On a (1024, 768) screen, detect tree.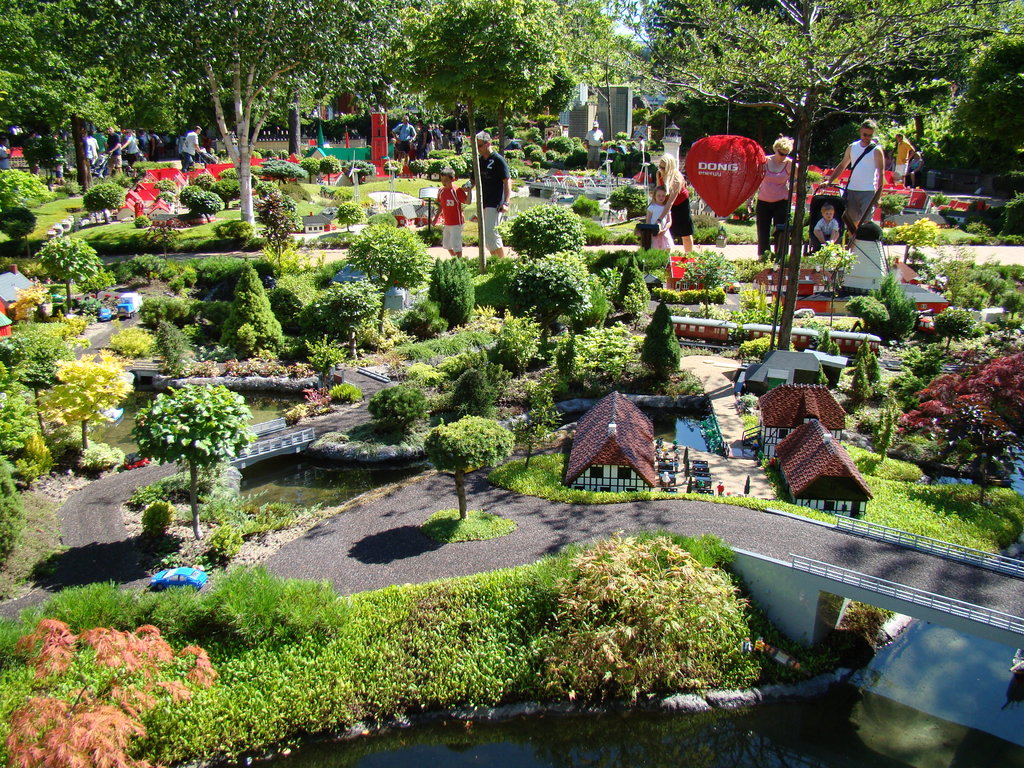
897, 346, 1023, 483.
